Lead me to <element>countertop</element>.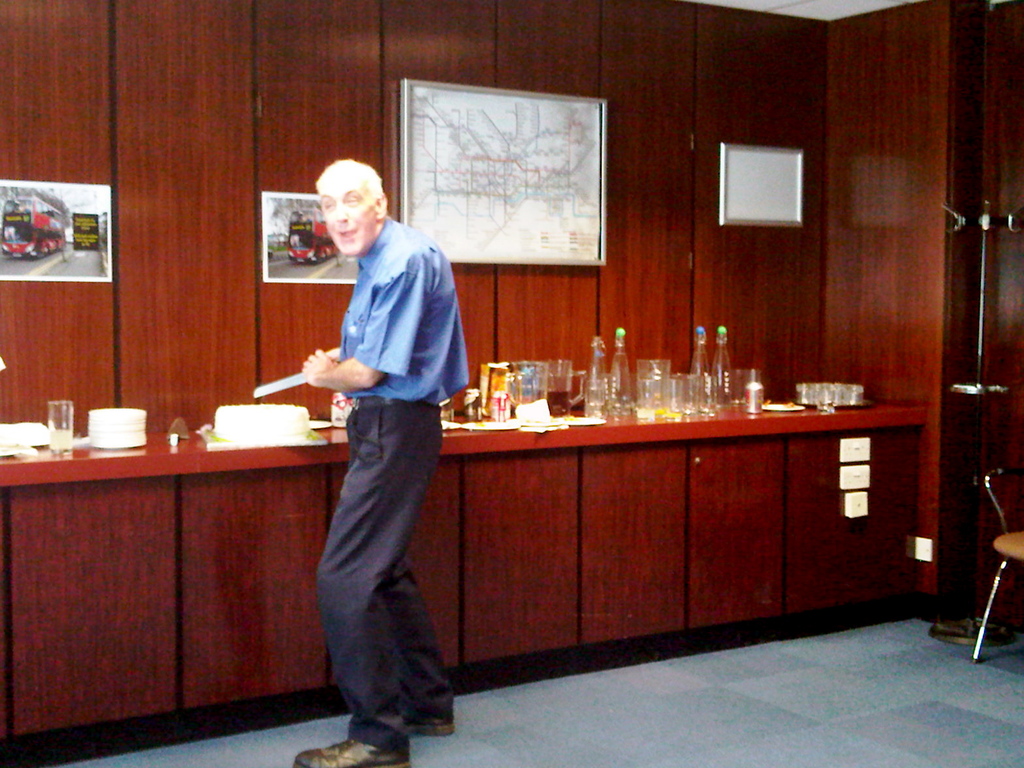
Lead to {"x1": 0, "y1": 357, "x2": 927, "y2": 493}.
